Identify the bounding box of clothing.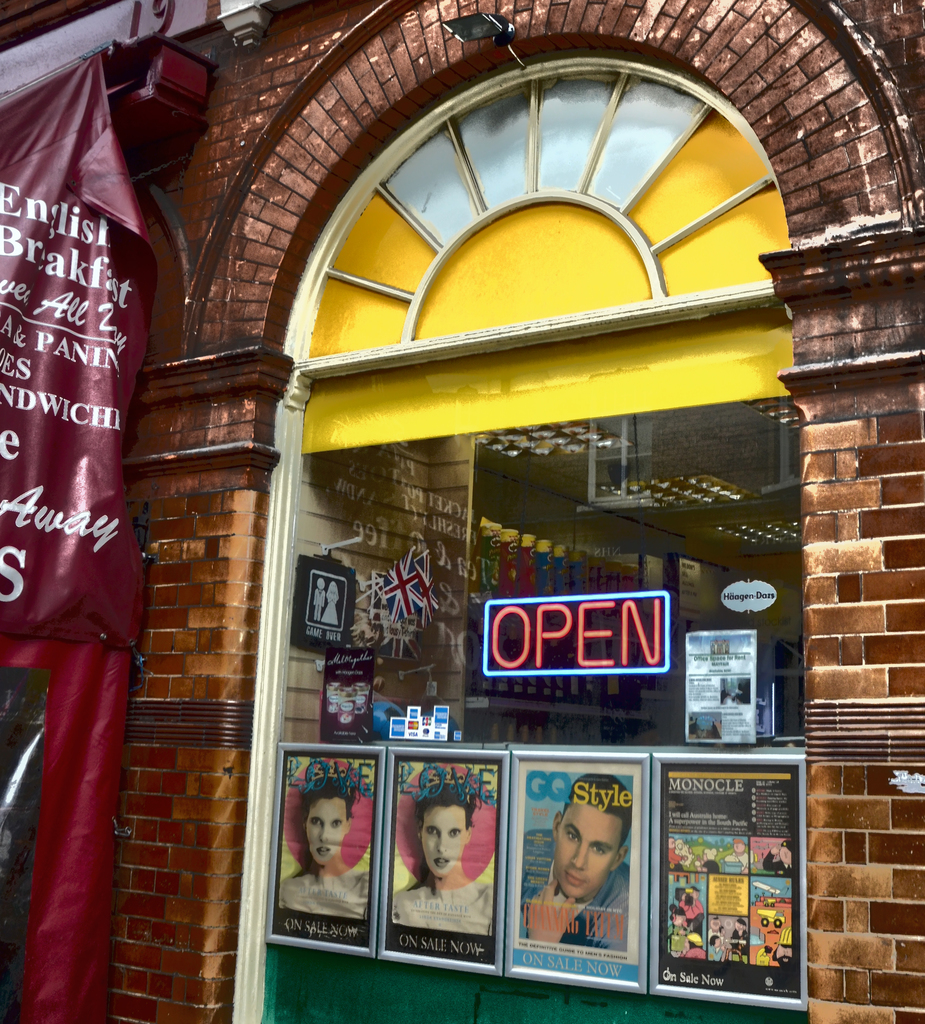
bbox=[682, 940, 705, 959].
